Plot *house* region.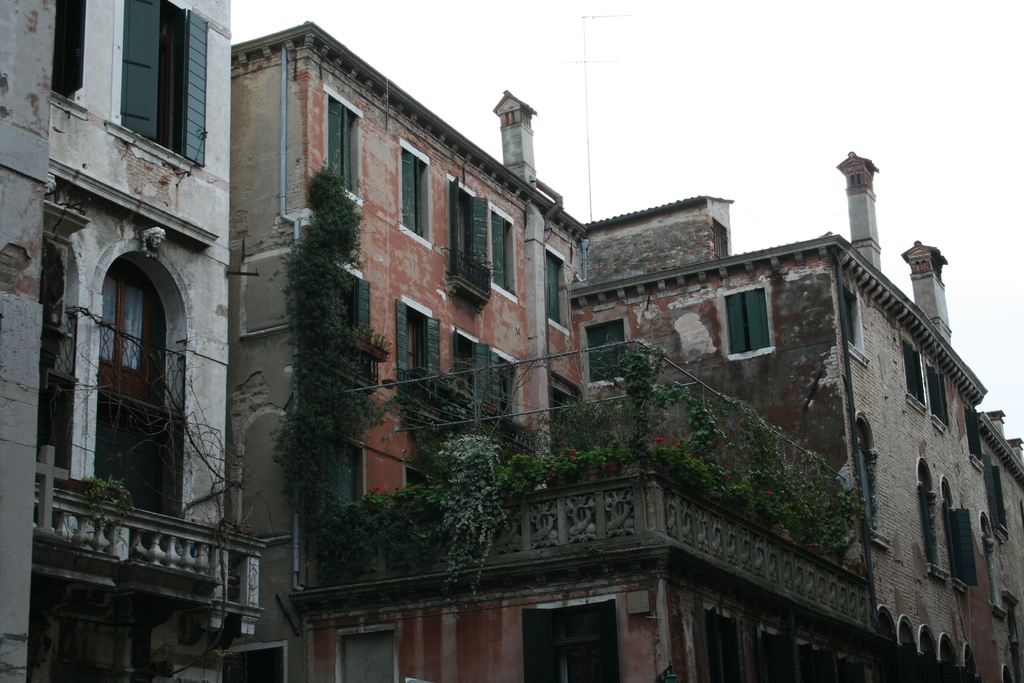
Plotted at [573,138,1023,682].
